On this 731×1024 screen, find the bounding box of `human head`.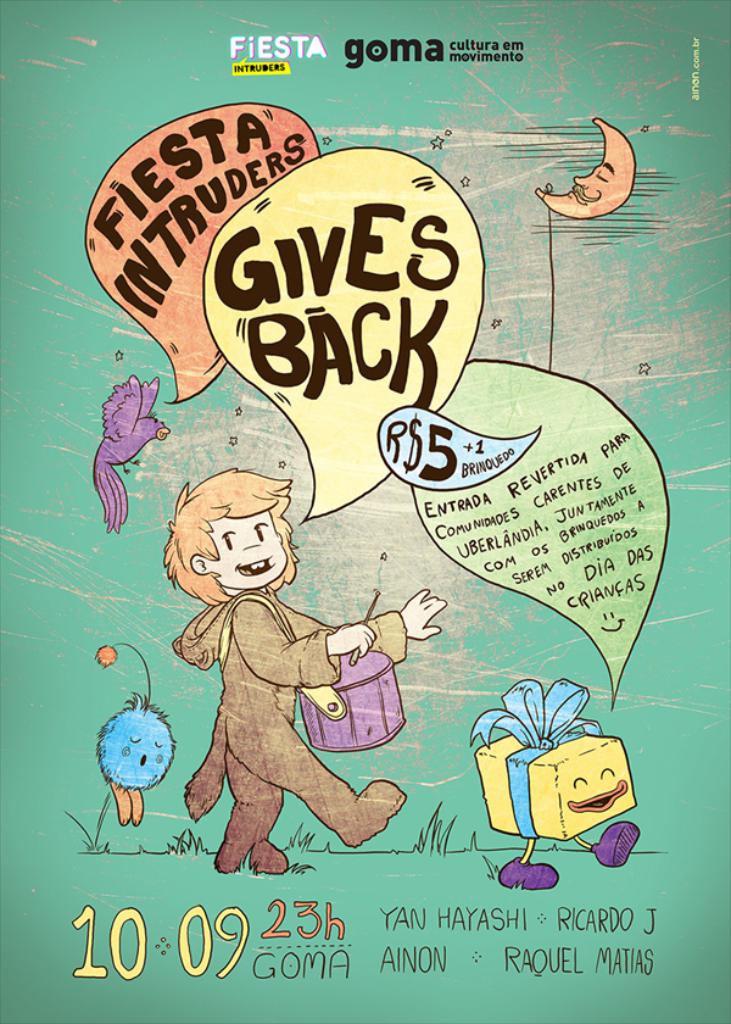
Bounding box: x1=161, y1=464, x2=303, y2=603.
